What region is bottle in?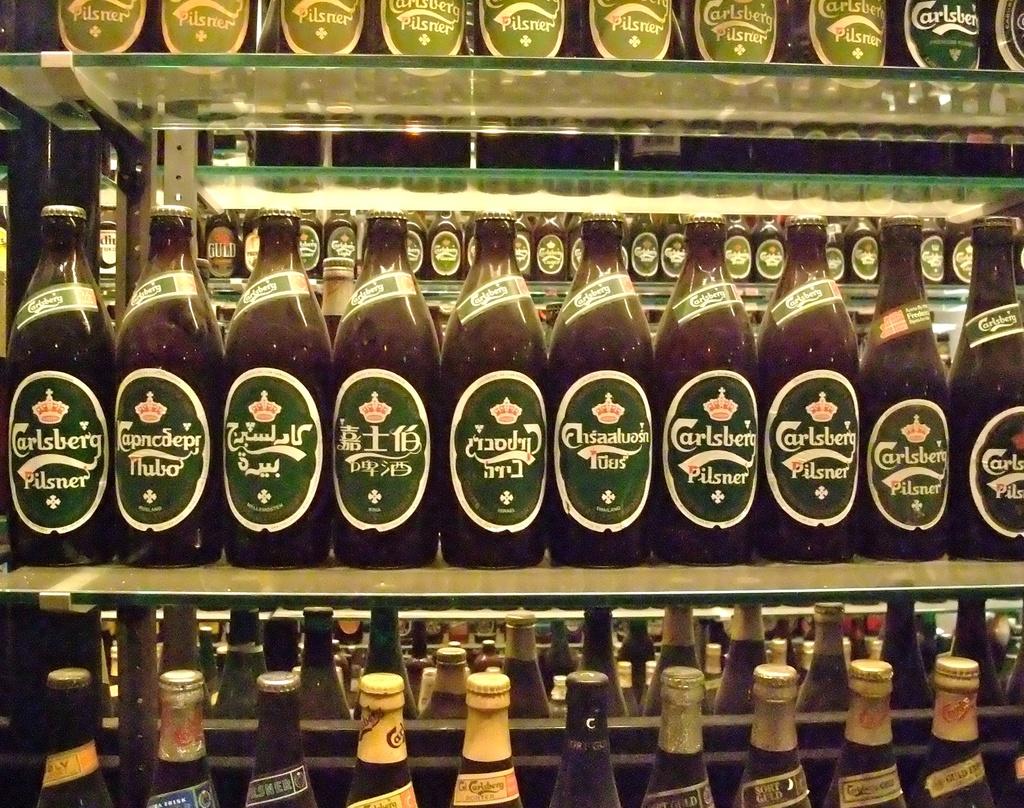
[564,620,581,647].
